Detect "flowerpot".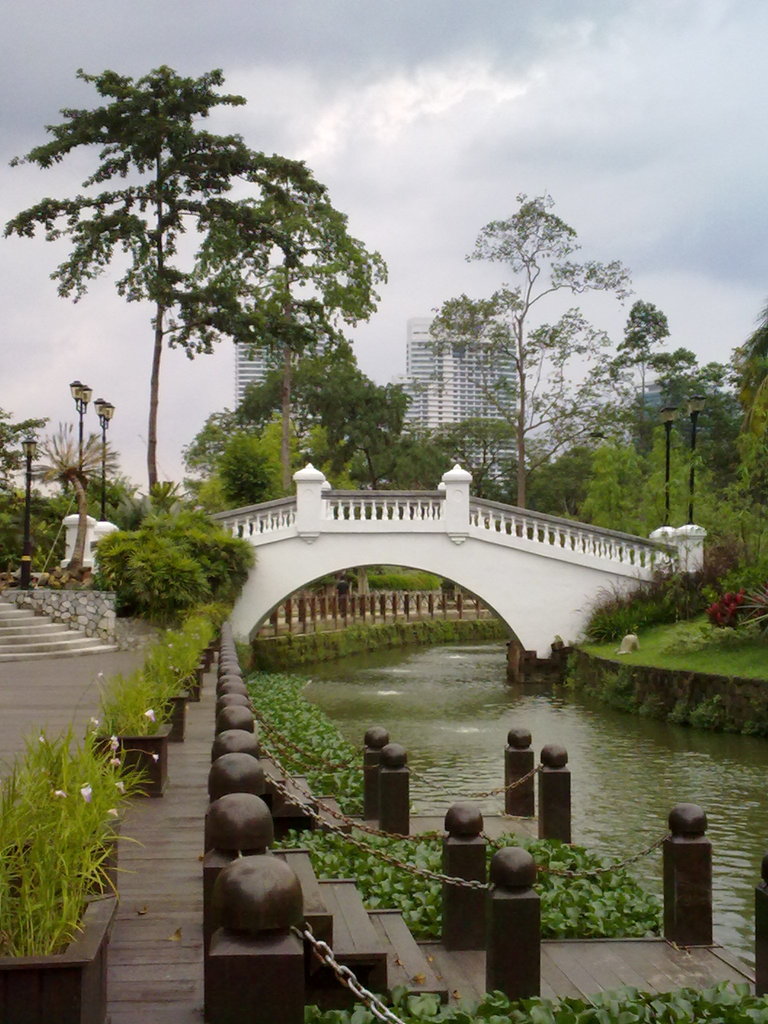
Detected at [170, 664, 205, 704].
